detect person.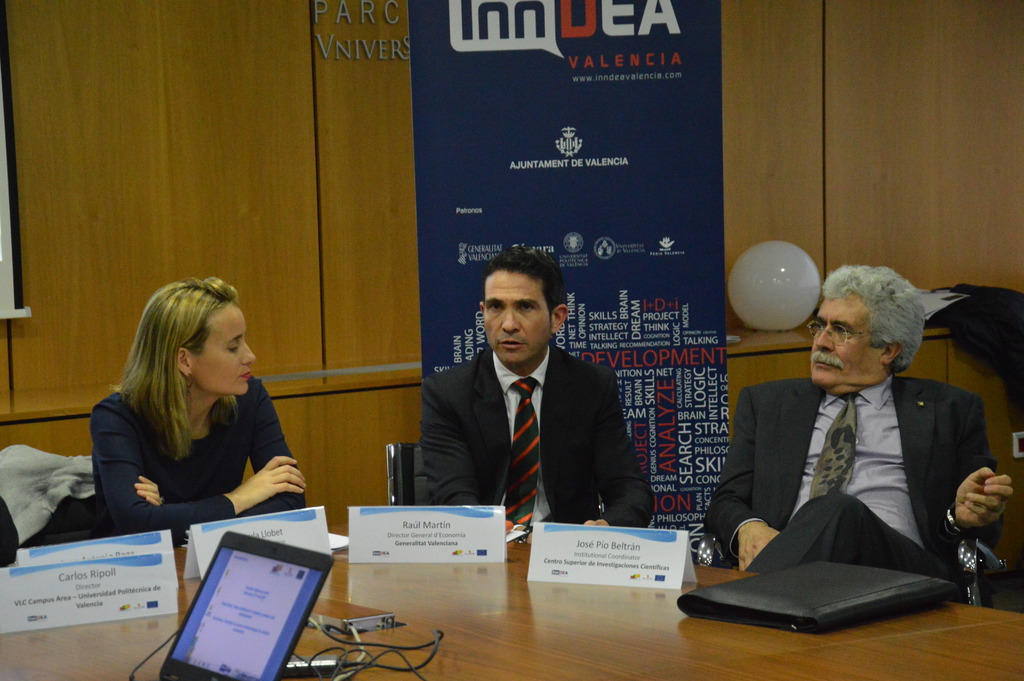
Detected at BBox(419, 243, 655, 539).
